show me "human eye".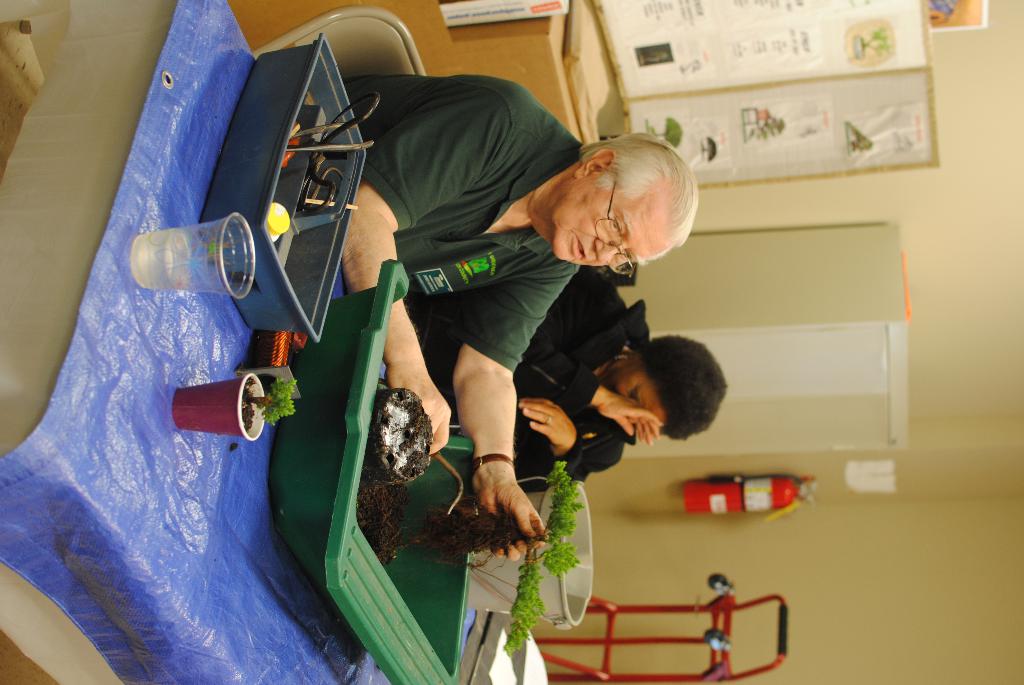
"human eye" is here: [x1=621, y1=251, x2=635, y2=263].
